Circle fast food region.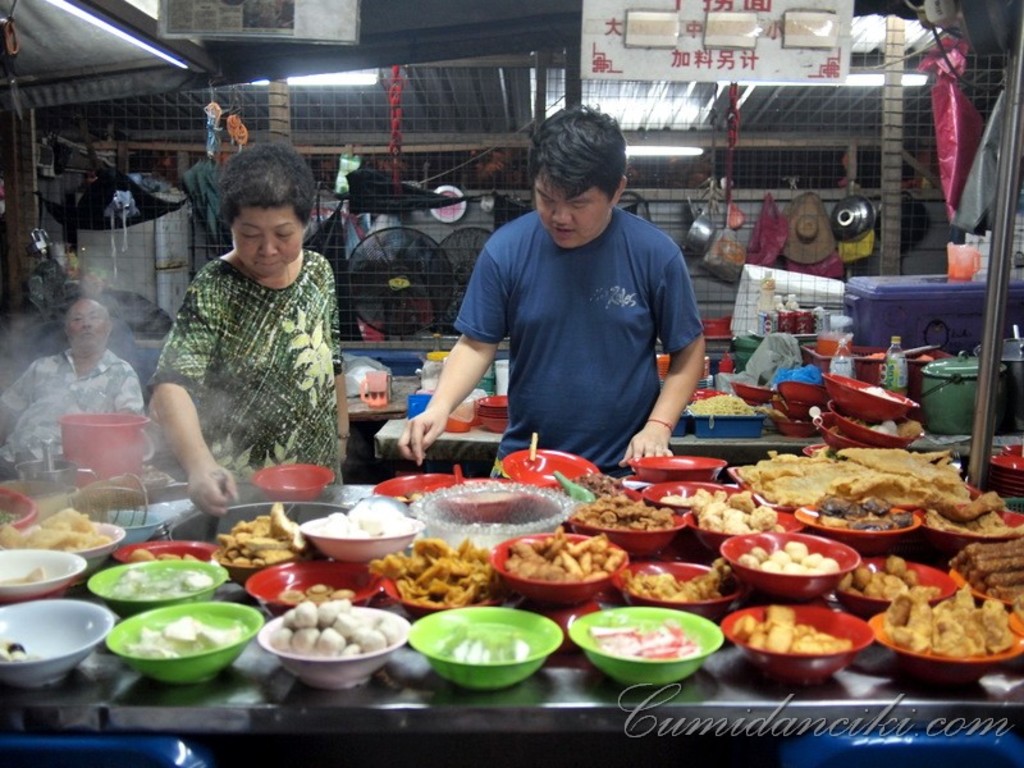
Region: Rect(0, 564, 49, 590).
